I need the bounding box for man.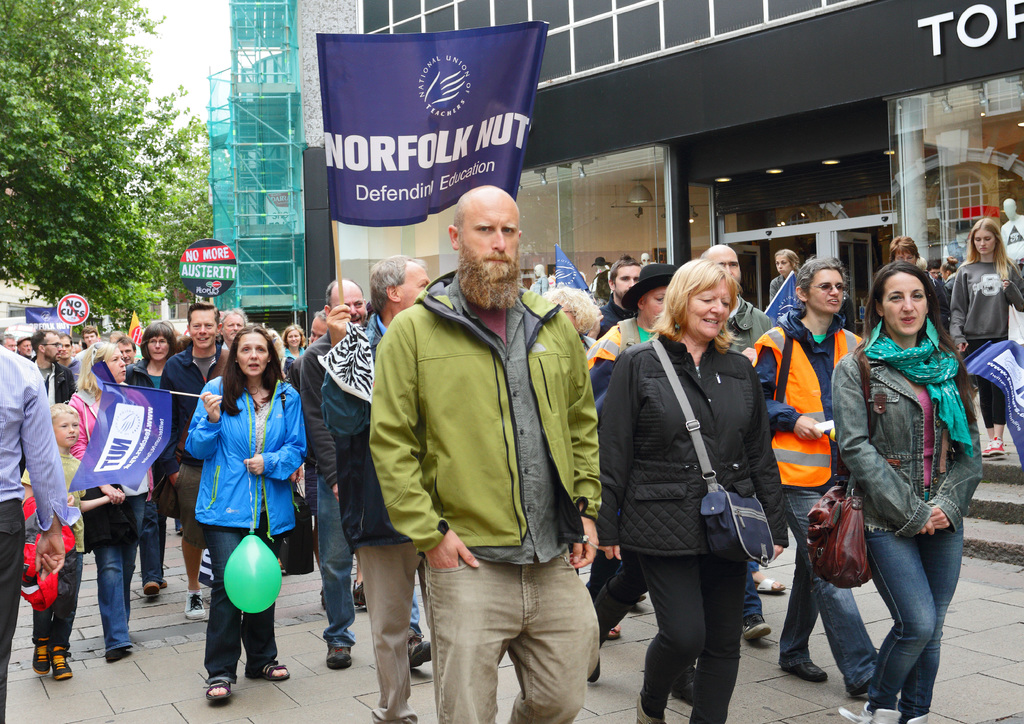
Here it is: Rect(292, 280, 429, 668).
